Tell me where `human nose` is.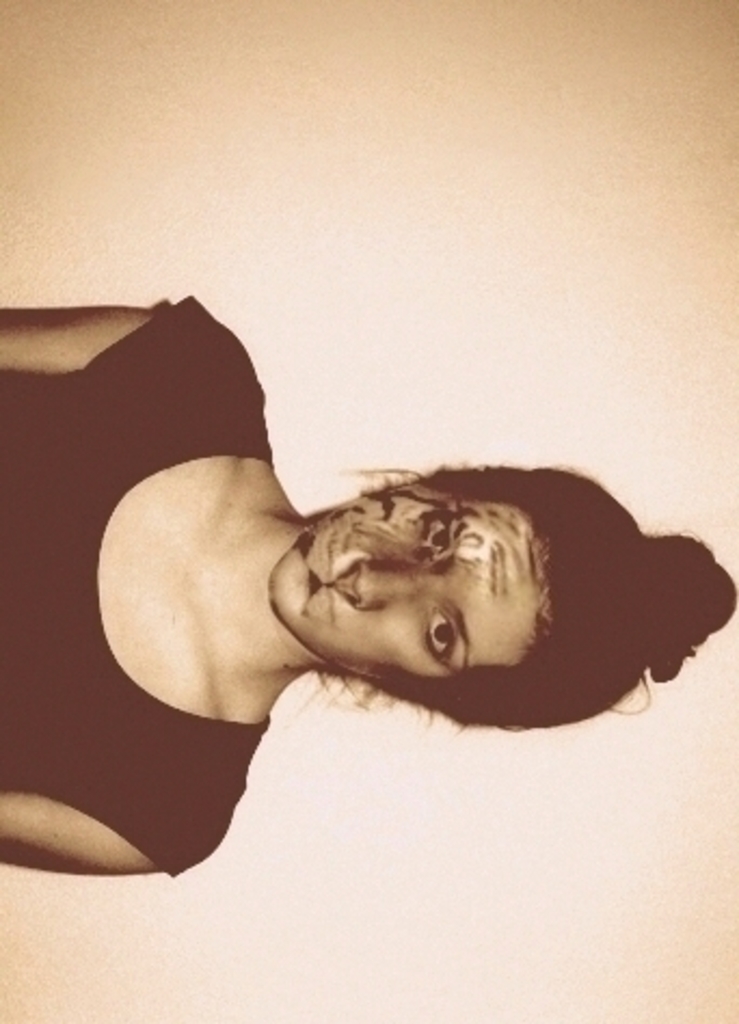
`human nose` is at box=[337, 555, 434, 616].
